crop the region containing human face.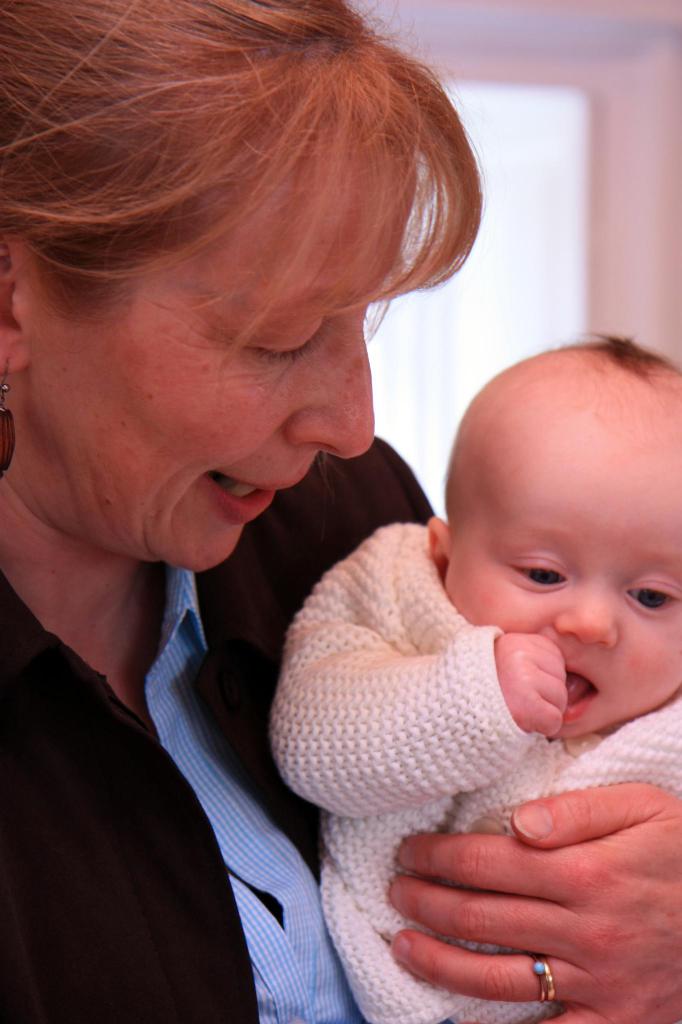
Crop region: bbox(53, 155, 373, 572).
